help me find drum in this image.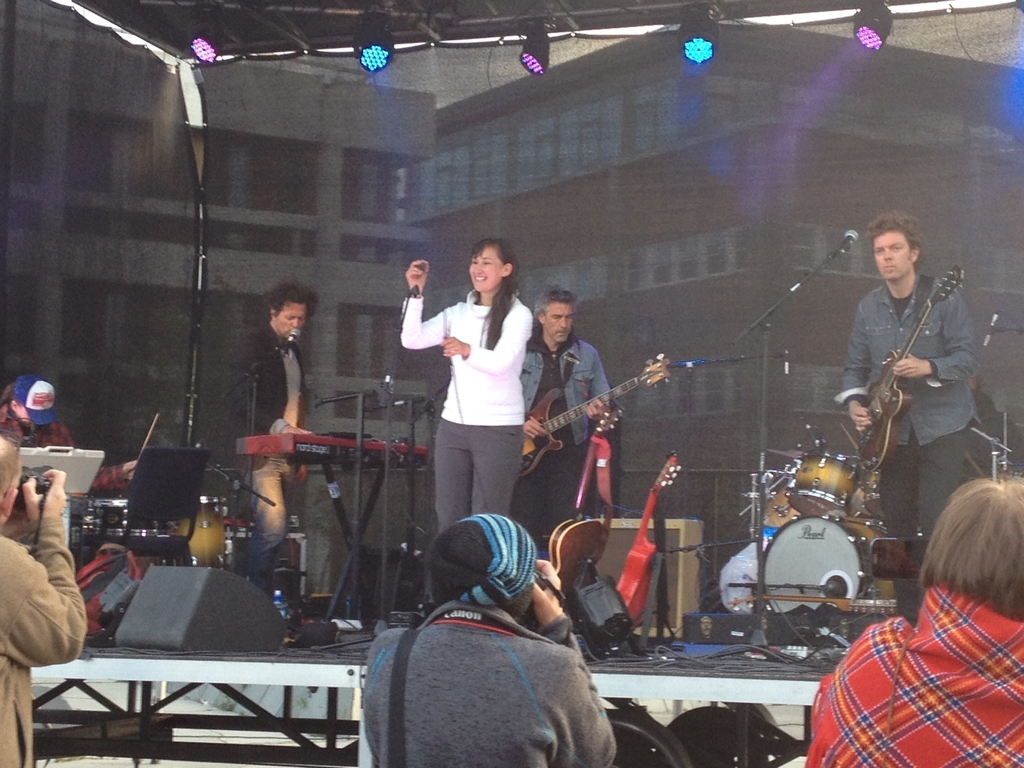
Found it: crop(168, 495, 230, 573).
